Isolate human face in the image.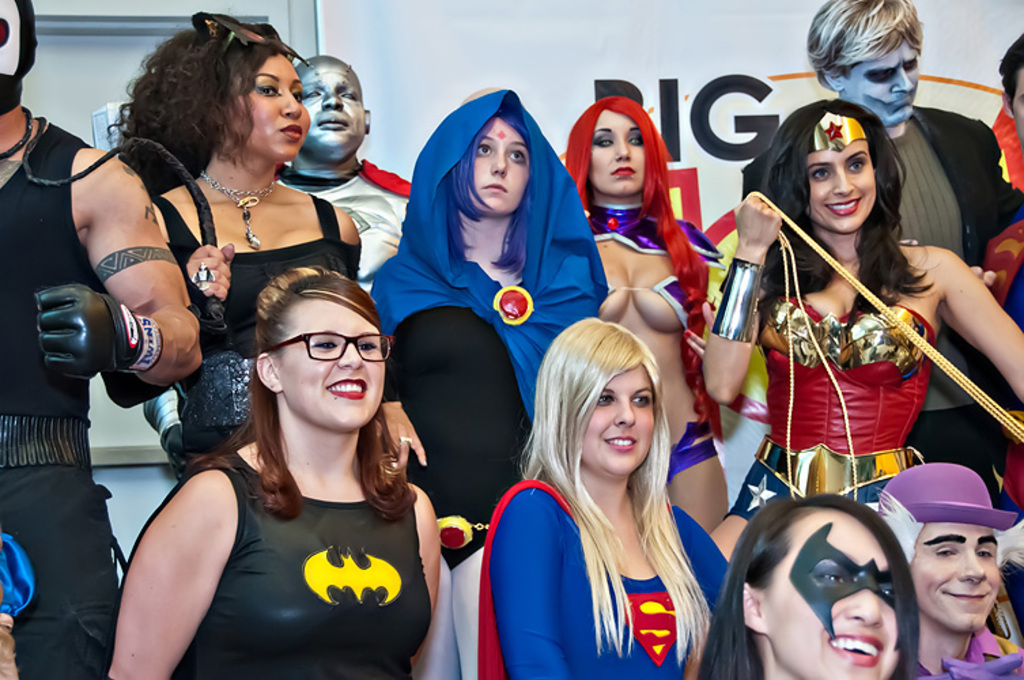
Isolated region: locate(227, 54, 311, 162).
